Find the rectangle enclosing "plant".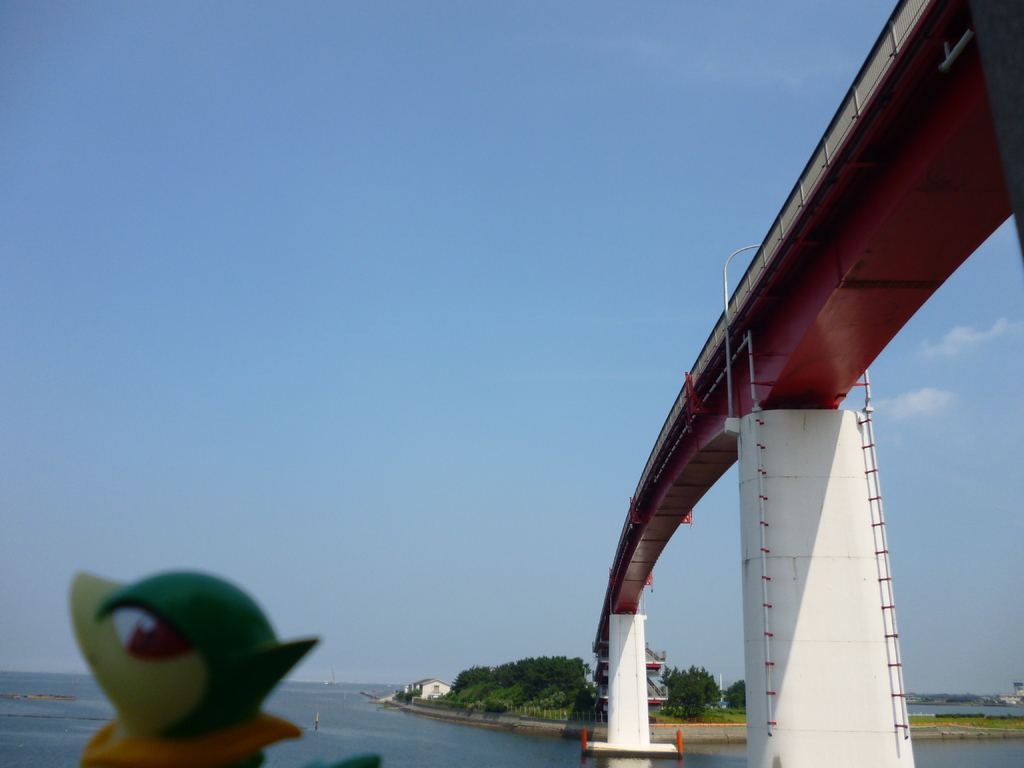
(394,651,620,723).
